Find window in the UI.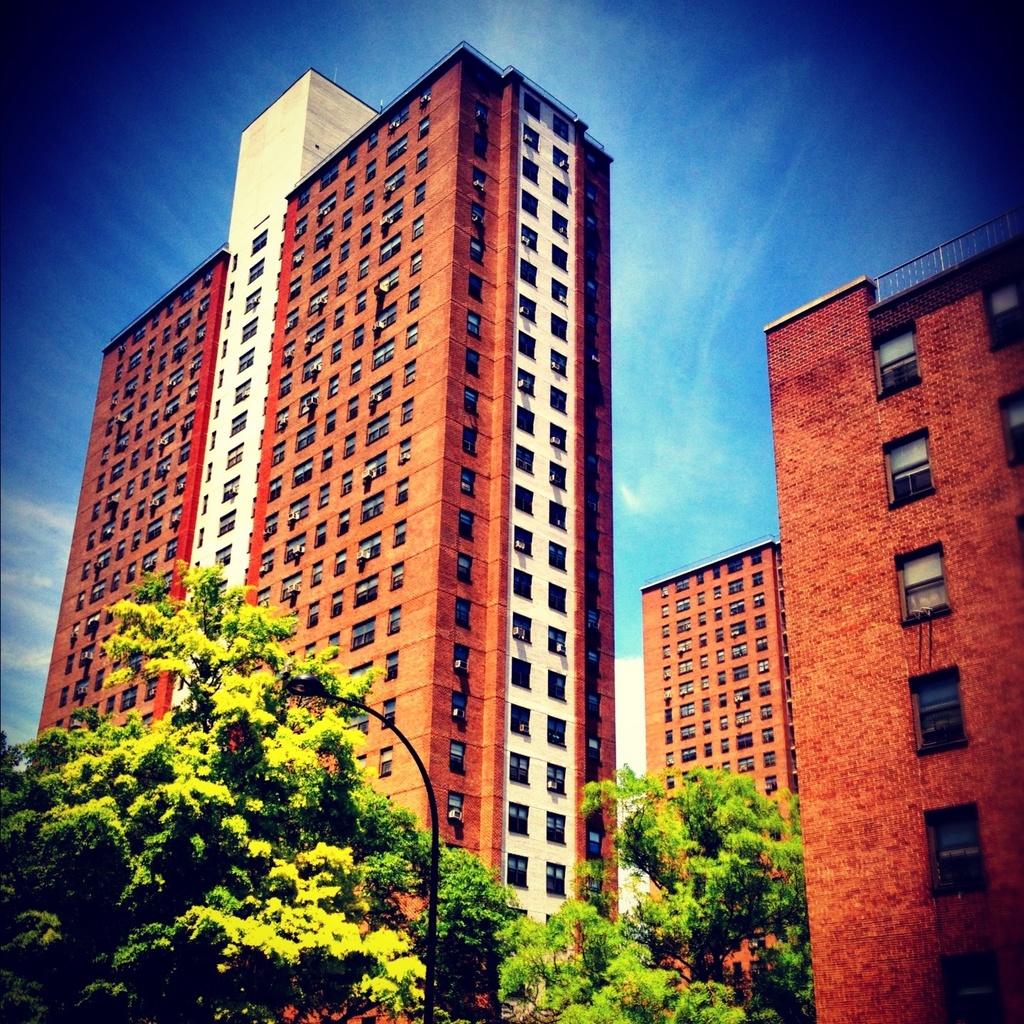
UI element at <box>253,665,260,675</box>.
